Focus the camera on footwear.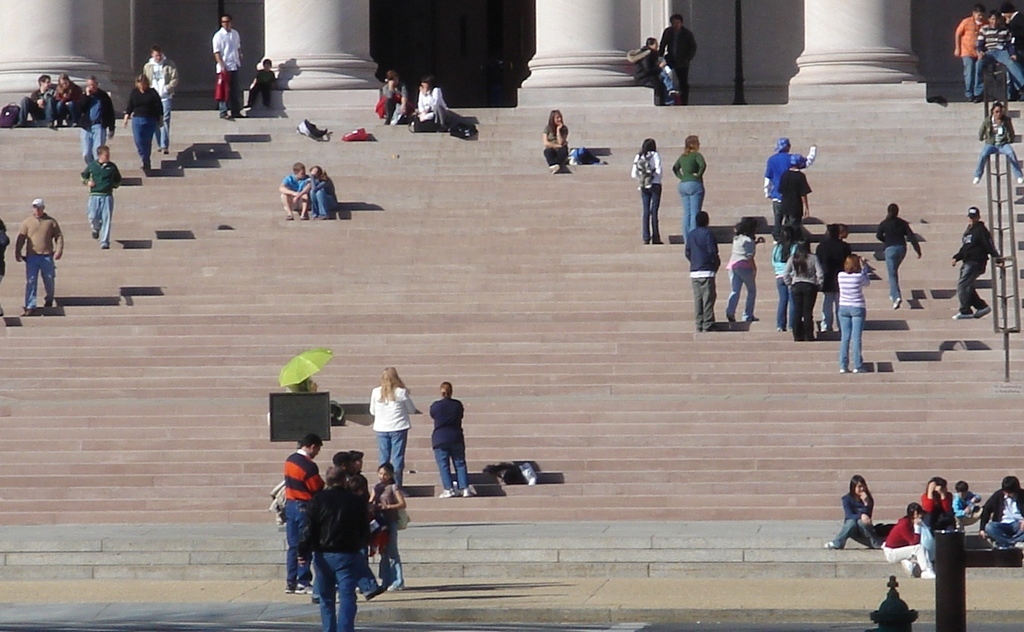
Focus region: <region>164, 148, 174, 155</region>.
